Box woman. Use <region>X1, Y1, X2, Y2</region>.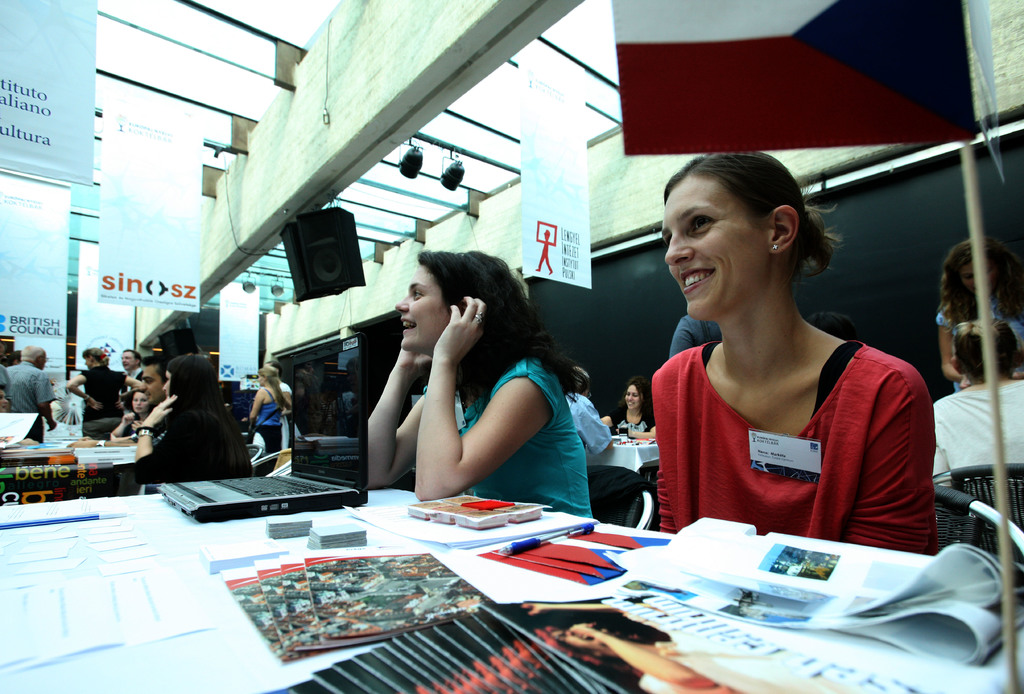
<region>909, 314, 1023, 583</region>.
